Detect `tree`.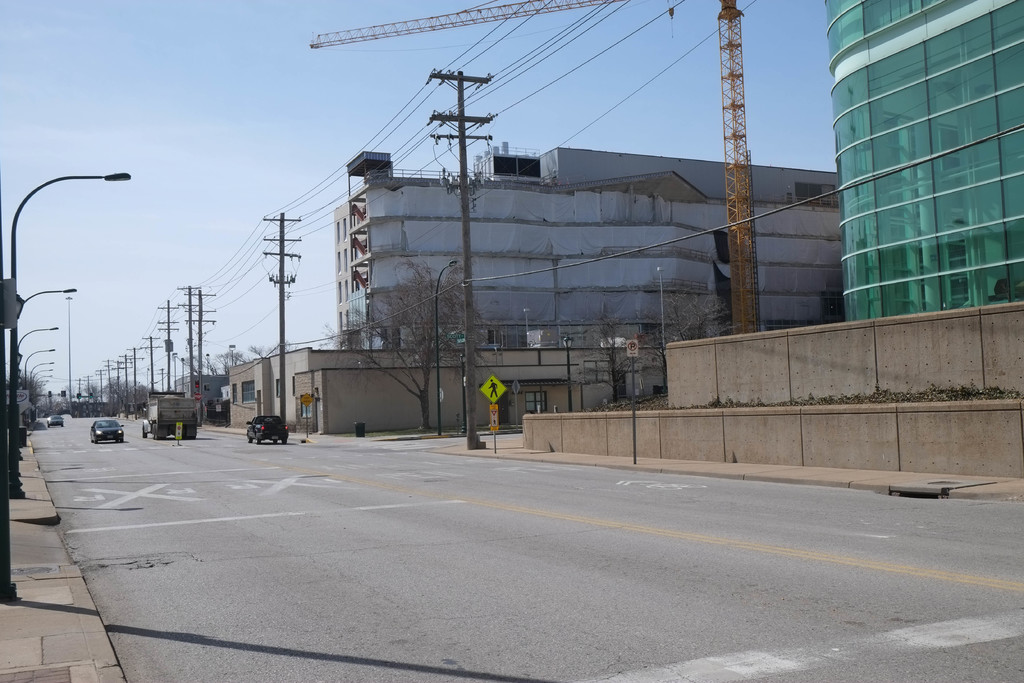
Detected at bbox(184, 347, 210, 379).
